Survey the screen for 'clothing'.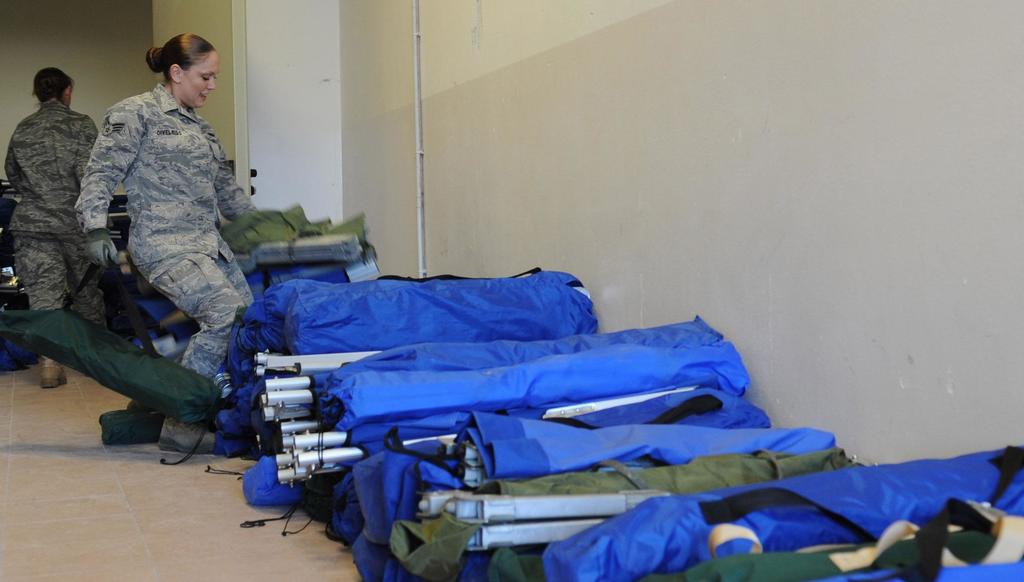
Survey found: {"left": 4, "top": 99, "right": 100, "bottom": 325}.
